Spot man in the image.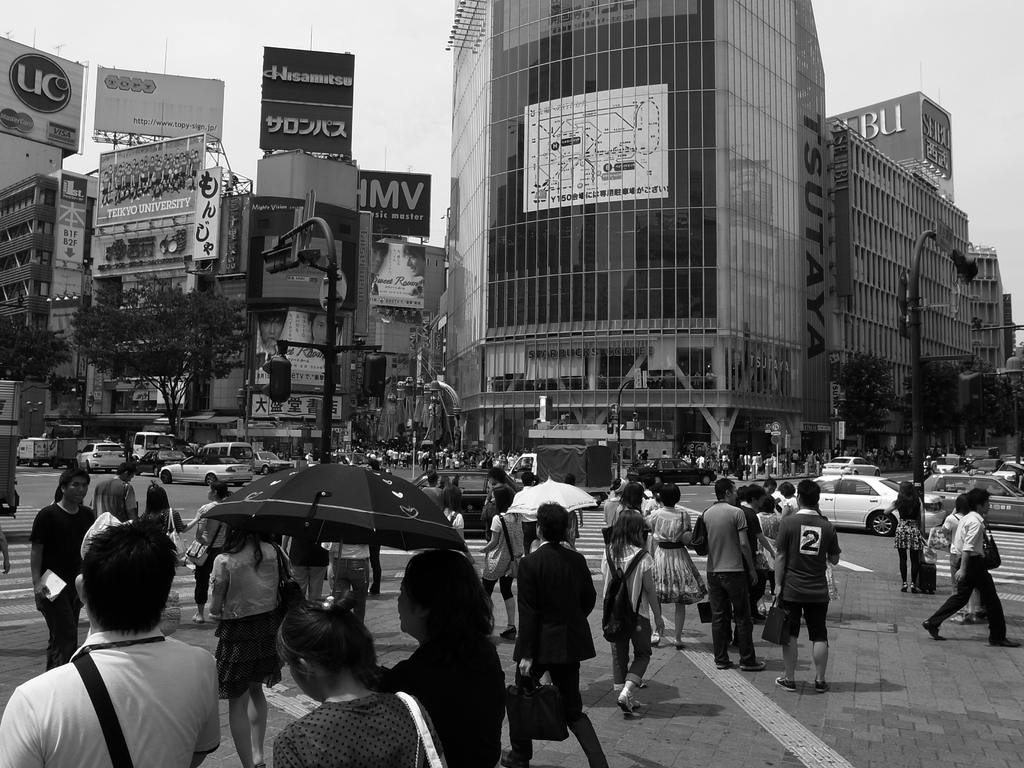
man found at (772, 477, 842, 692).
